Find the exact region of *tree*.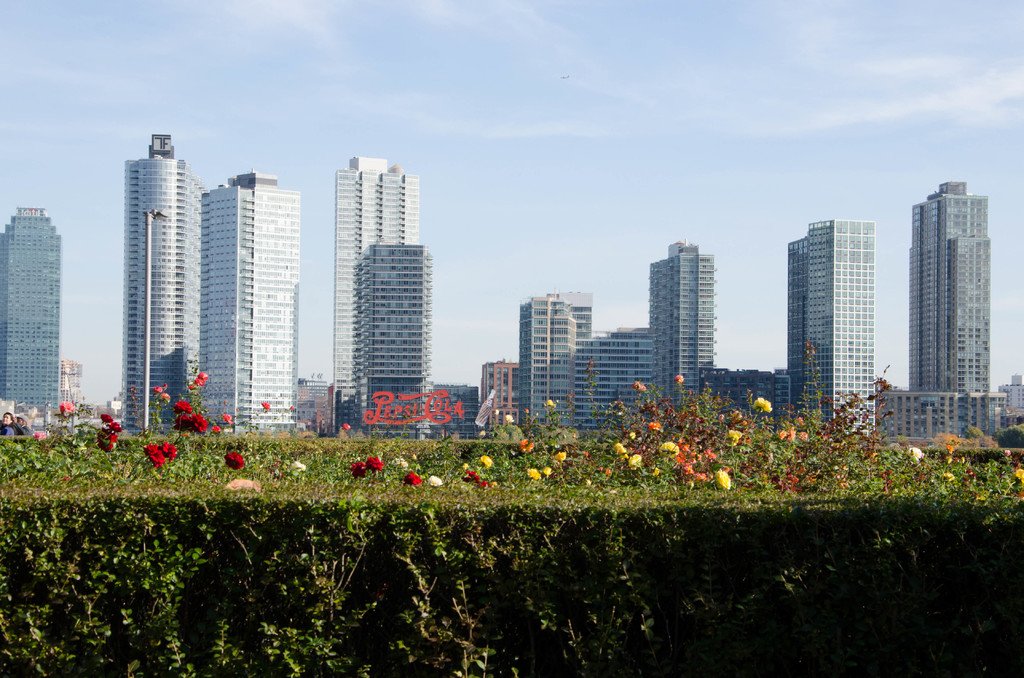
Exact region: pyautogui.locateOnScreen(996, 423, 1023, 449).
